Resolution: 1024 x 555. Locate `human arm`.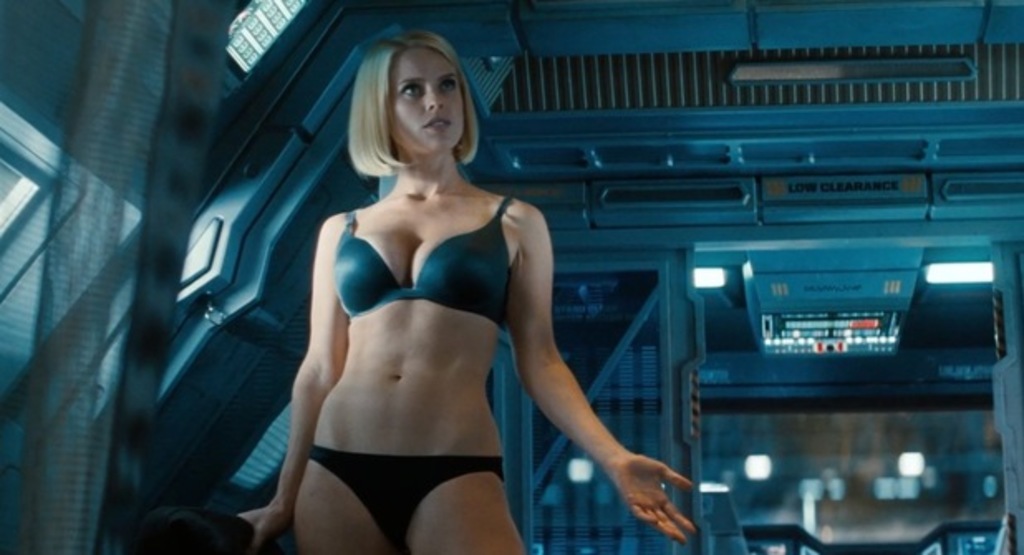
select_region(240, 210, 353, 553).
